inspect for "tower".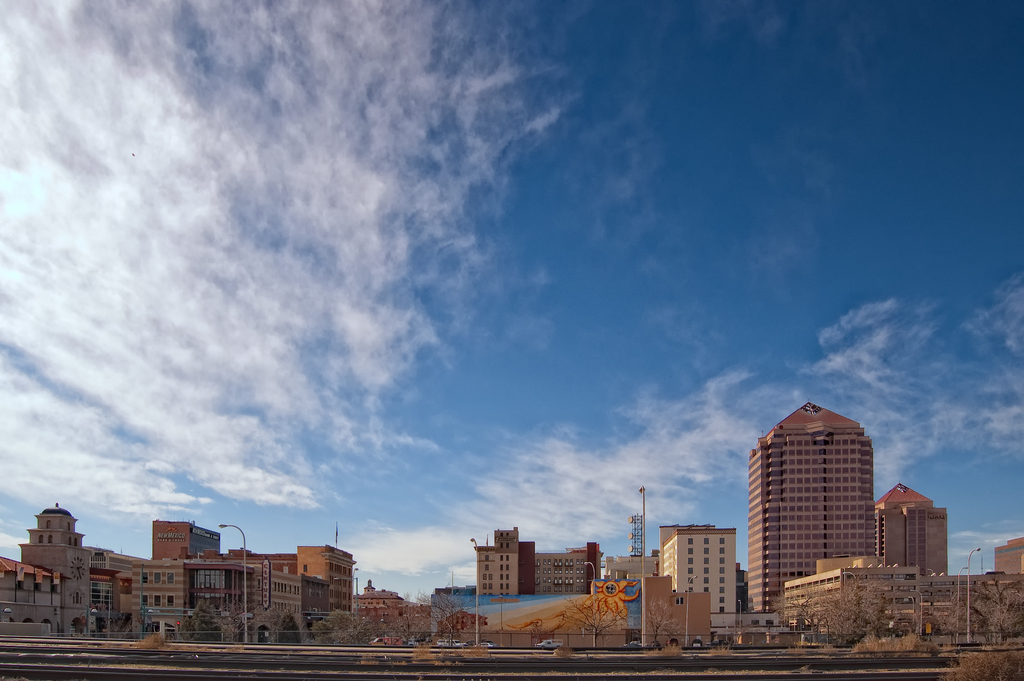
Inspection: left=145, top=515, right=219, bottom=568.
